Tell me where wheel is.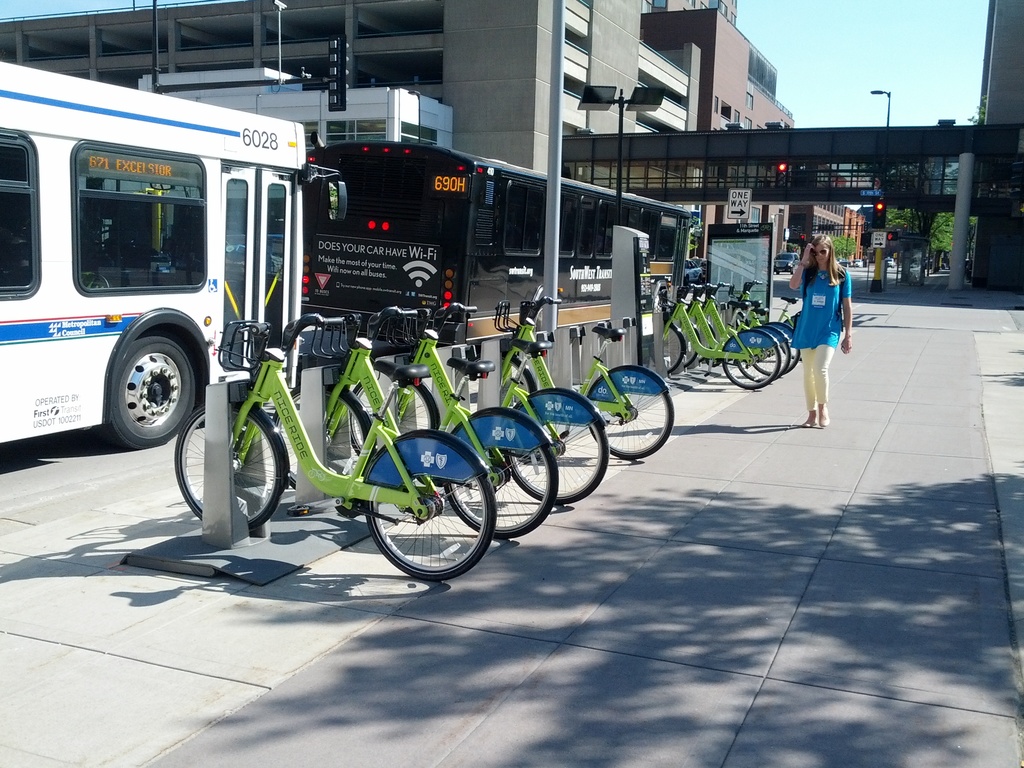
wheel is at region(369, 356, 435, 438).
